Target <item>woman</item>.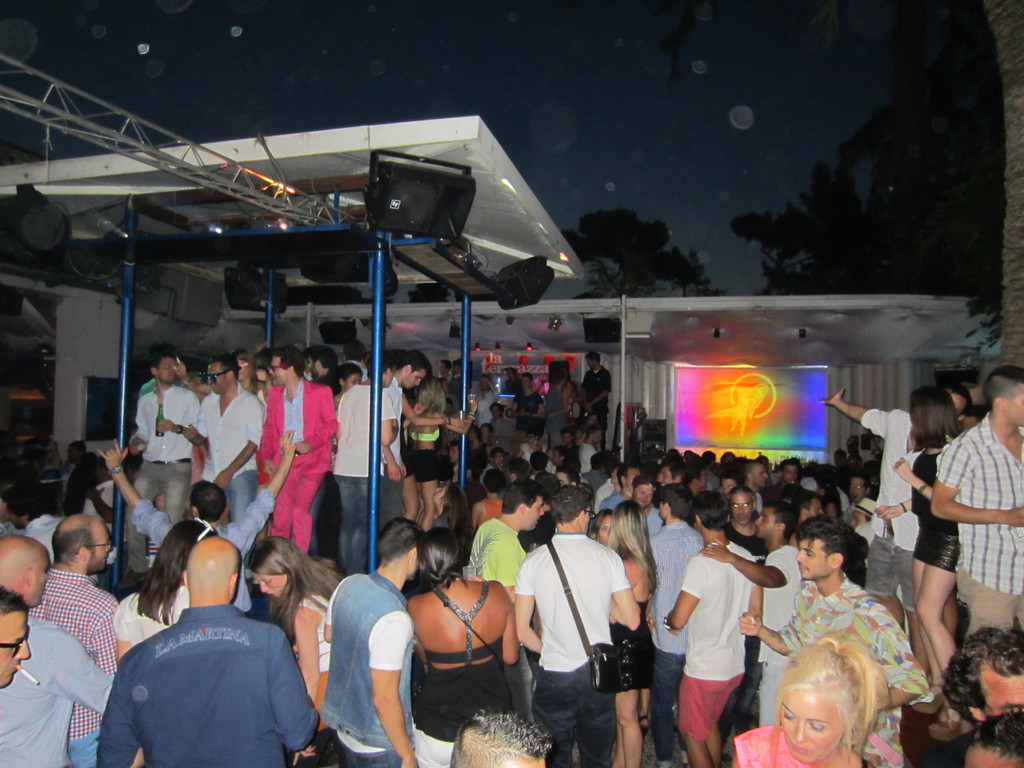
Target region: 112/515/219/765.
